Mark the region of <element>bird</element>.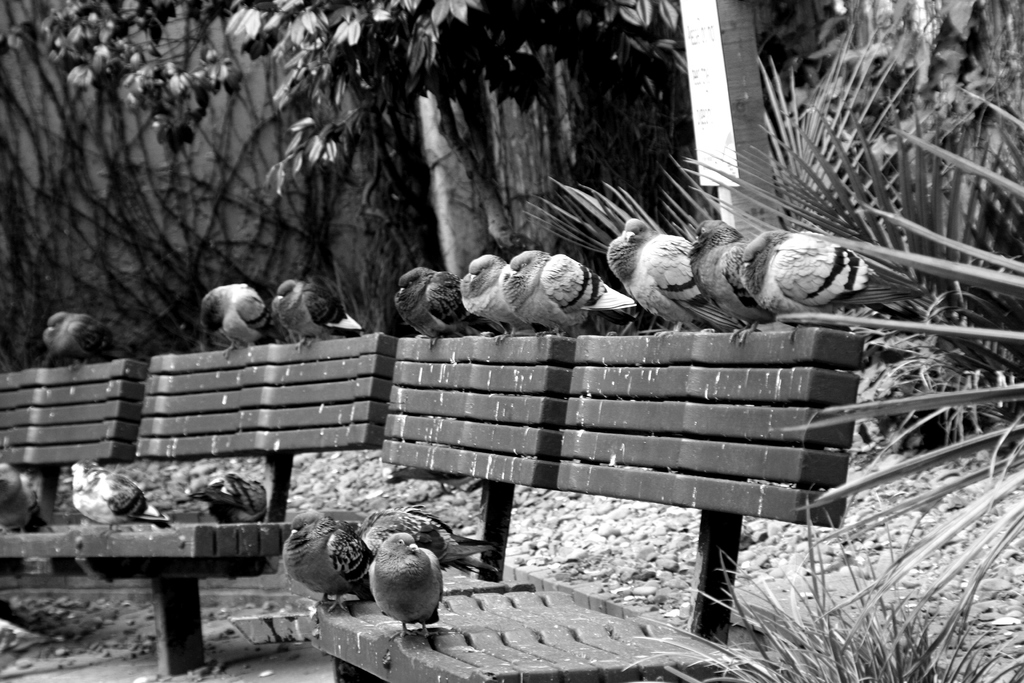
Region: [x1=184, y1=468, x2=273, y2=531].
